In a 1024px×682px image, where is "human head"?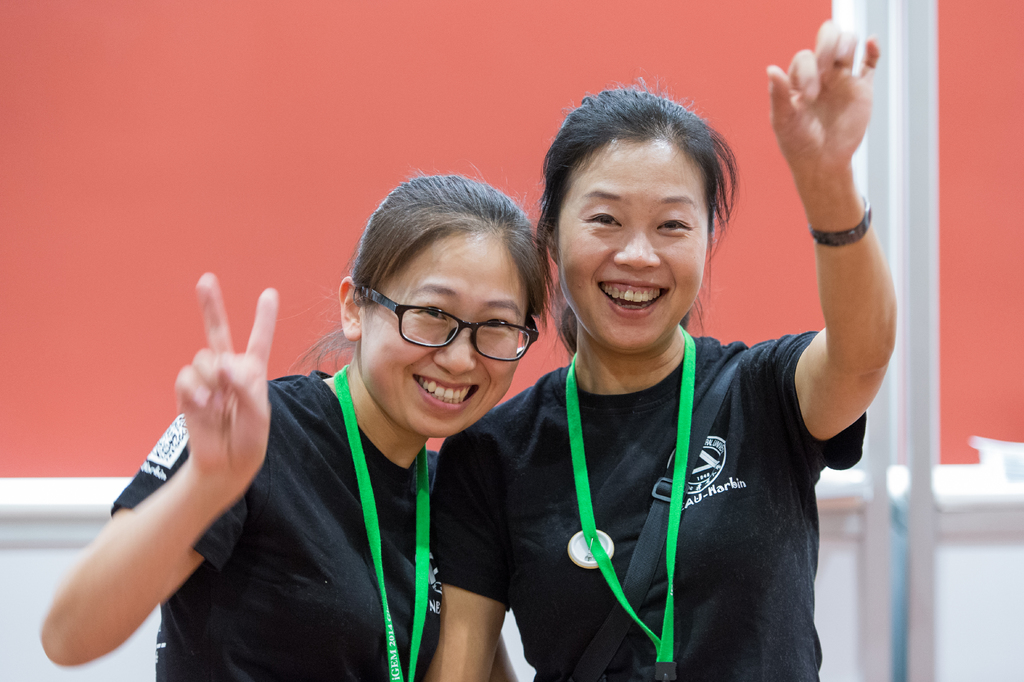
x1=338 y1=172 x2=541 y2=438.
